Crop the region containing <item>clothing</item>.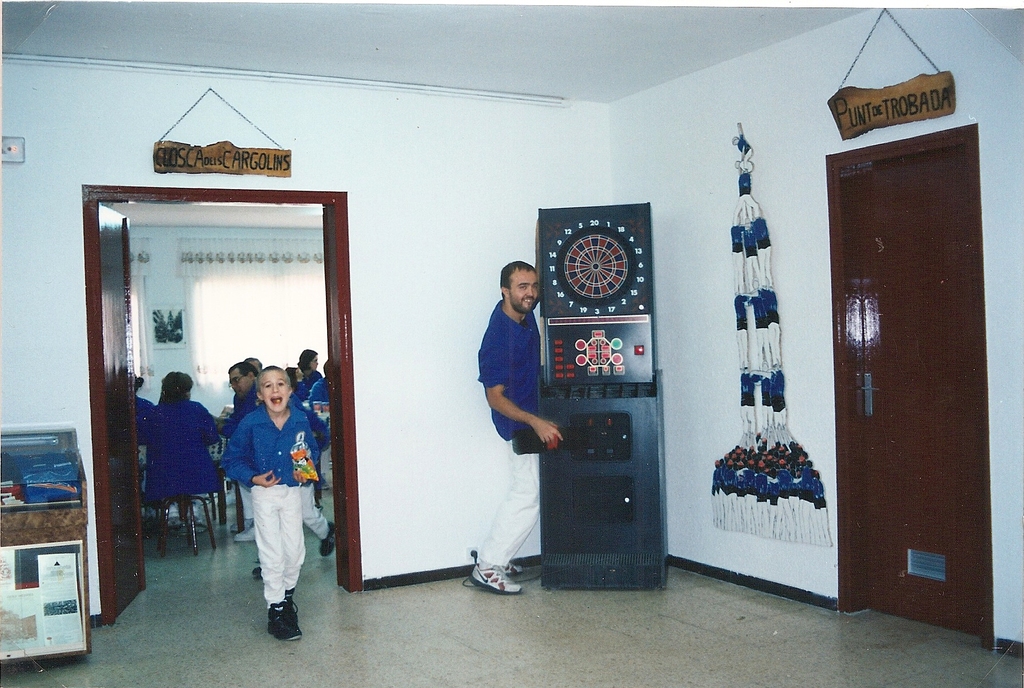
Crop region: rect(214, 369, 310, 612).
